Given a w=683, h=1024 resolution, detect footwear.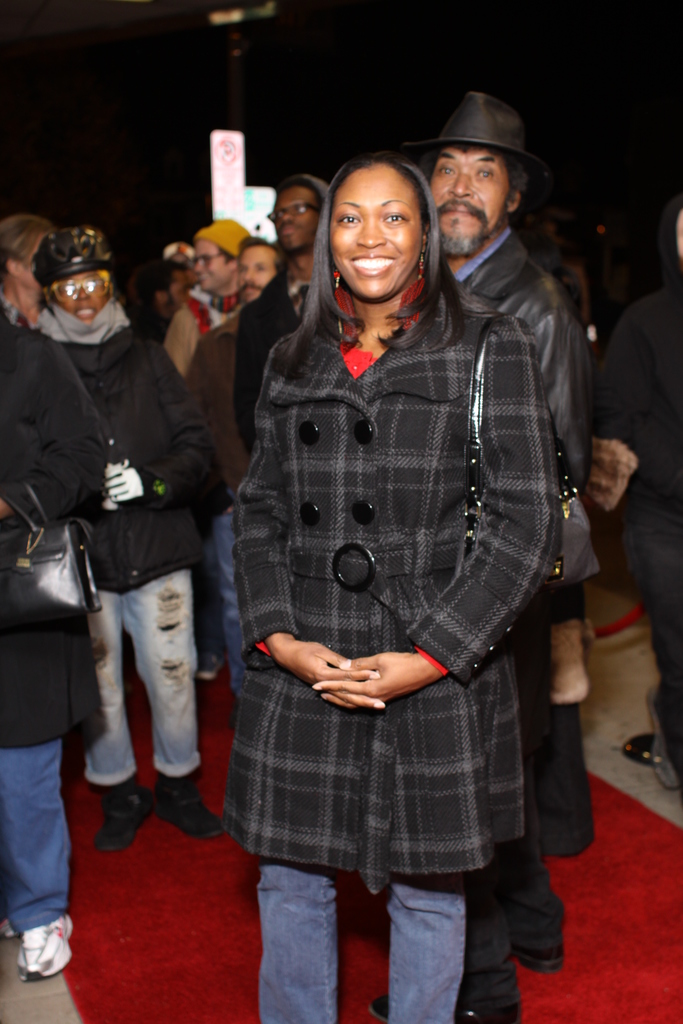
371/984/531/1023.
